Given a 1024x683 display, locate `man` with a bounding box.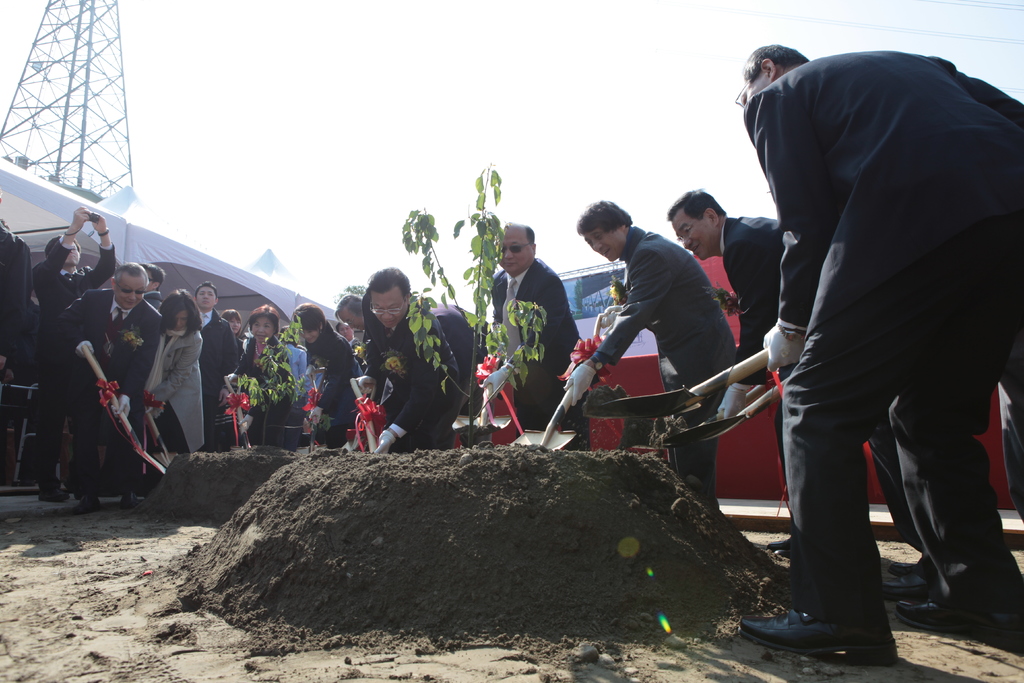
Located: l=333, t=294, r=362, b=336.
